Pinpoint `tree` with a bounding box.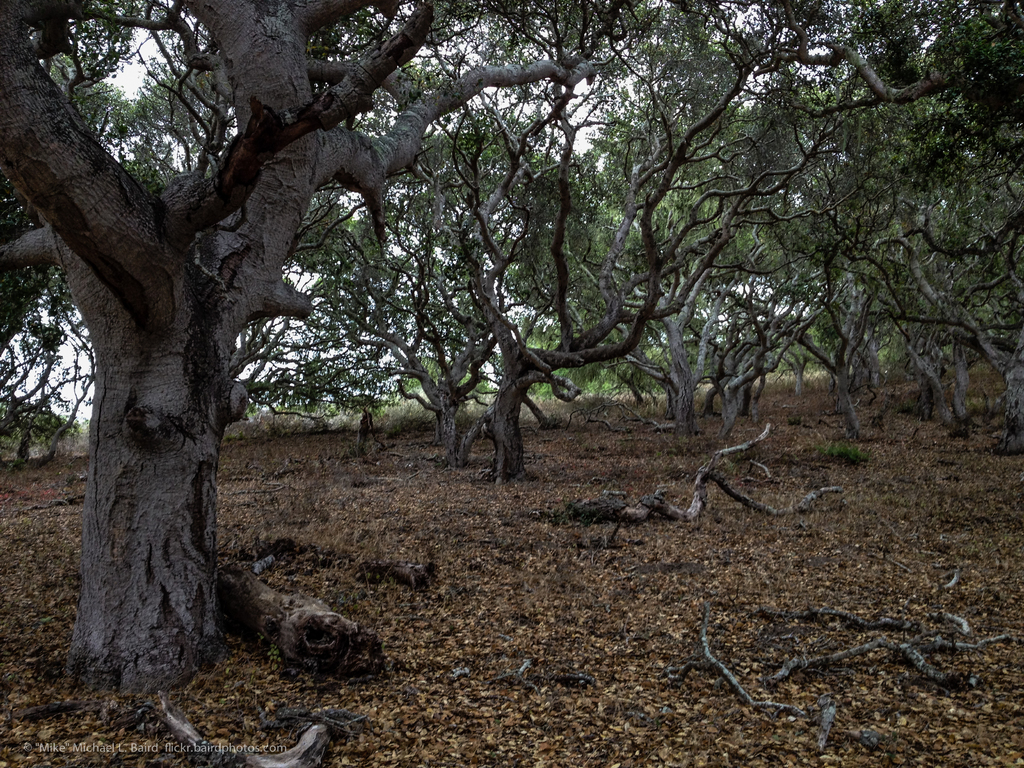
<box>308,0,821,490</box>.
